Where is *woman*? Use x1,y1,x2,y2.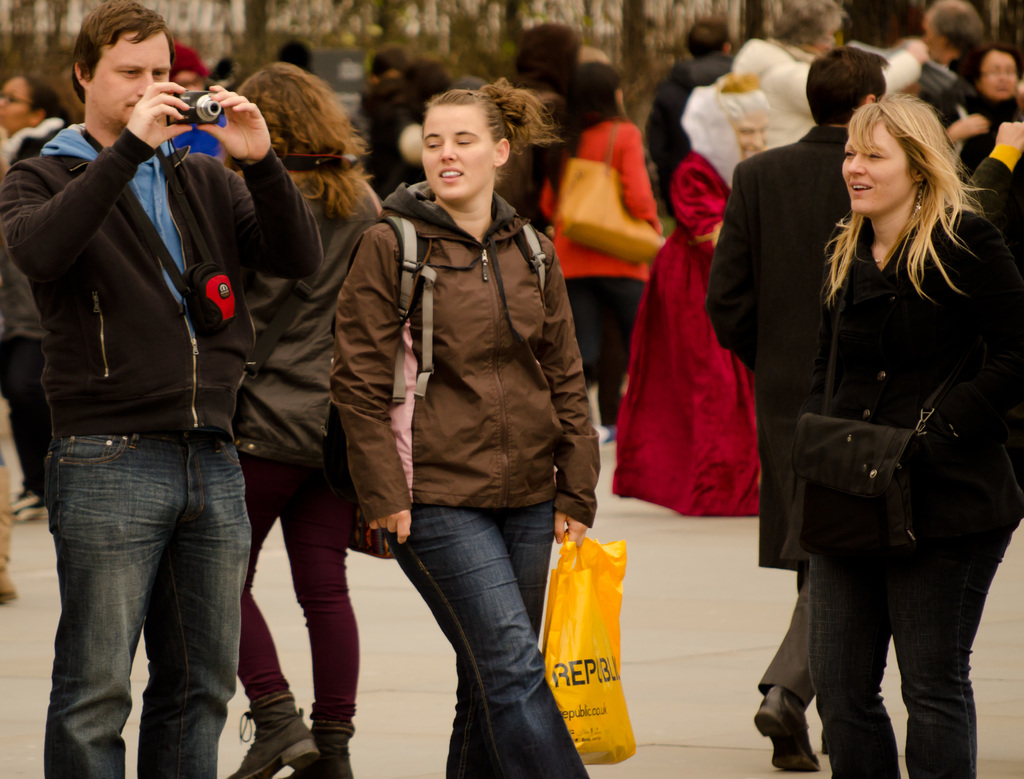
957,42,1023,102.
